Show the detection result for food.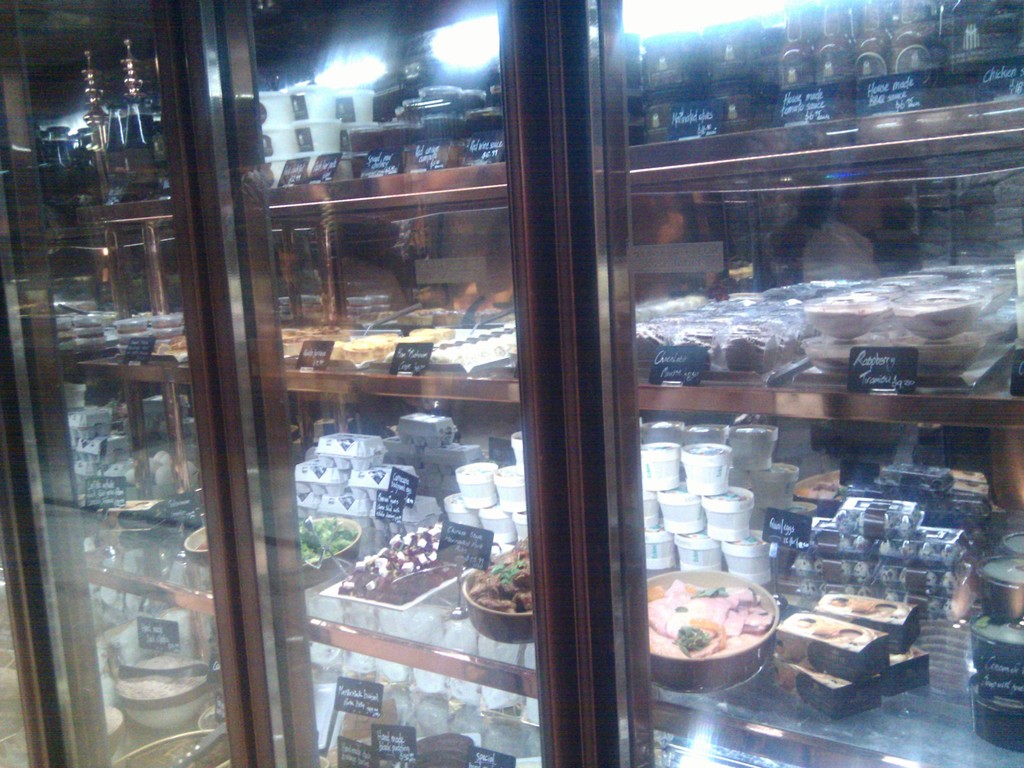
118 655 207 703.
